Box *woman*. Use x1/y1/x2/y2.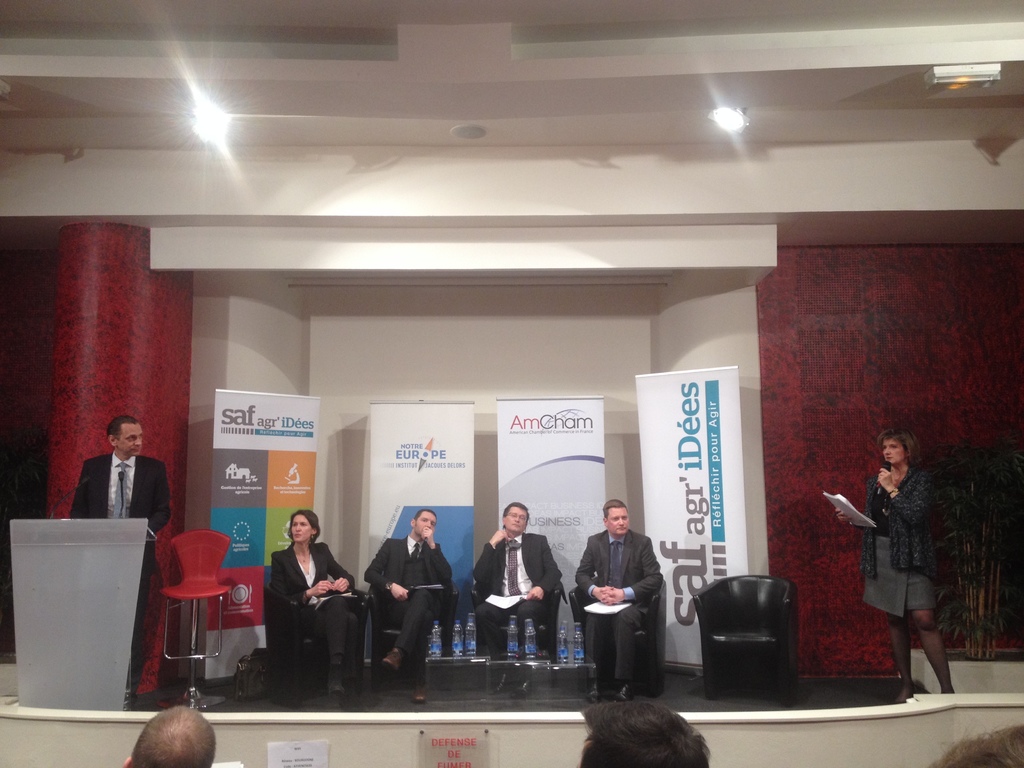
829/428/966/708.
